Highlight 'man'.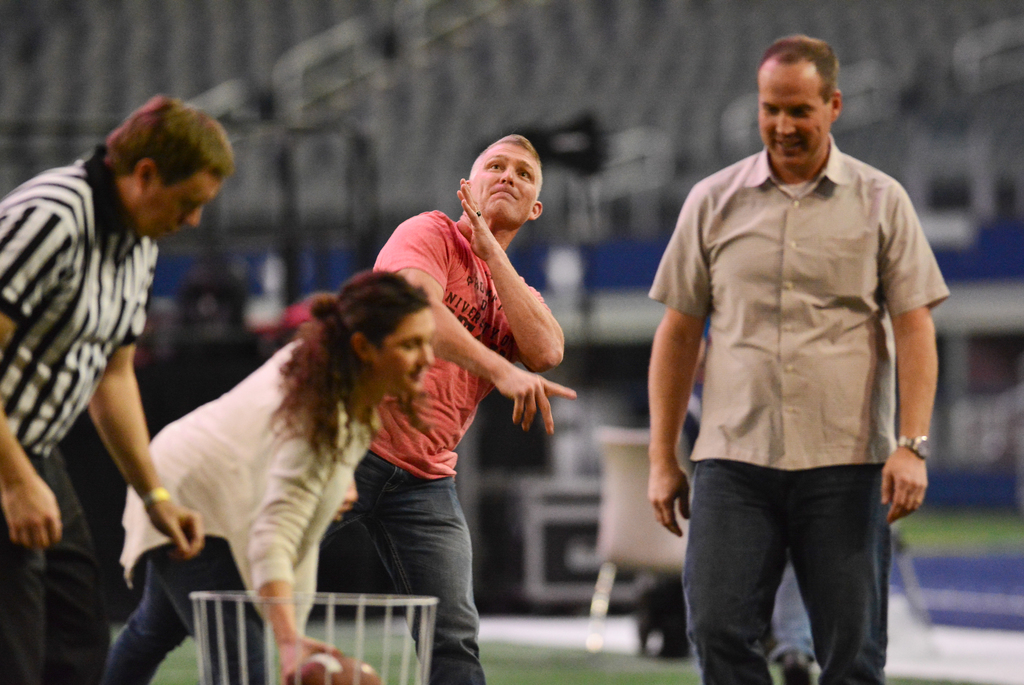
Highlighted region: select_region(366, 131, 576, 684).
